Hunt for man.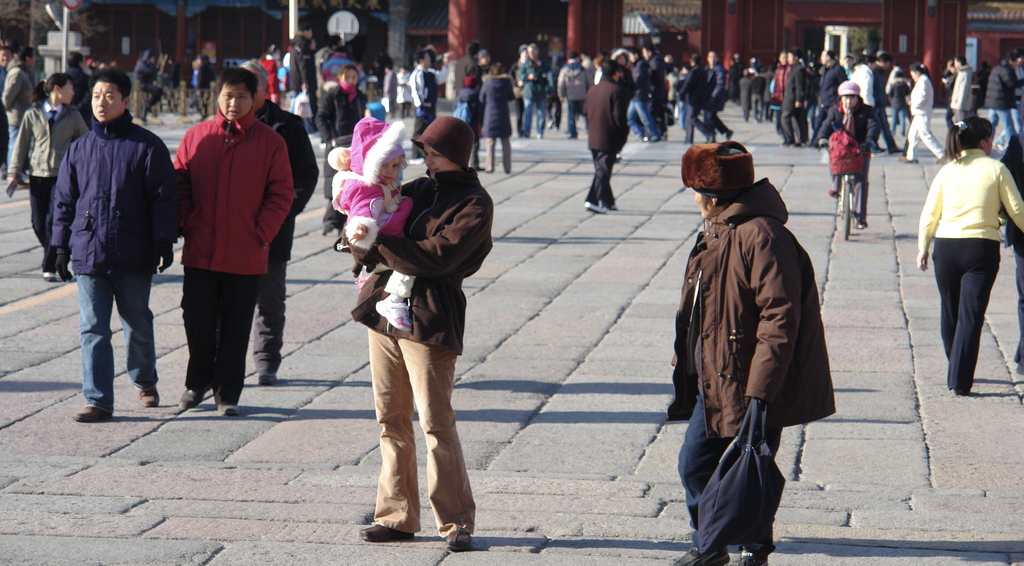
Hunted down at detection(45, 69, 173, 425).
